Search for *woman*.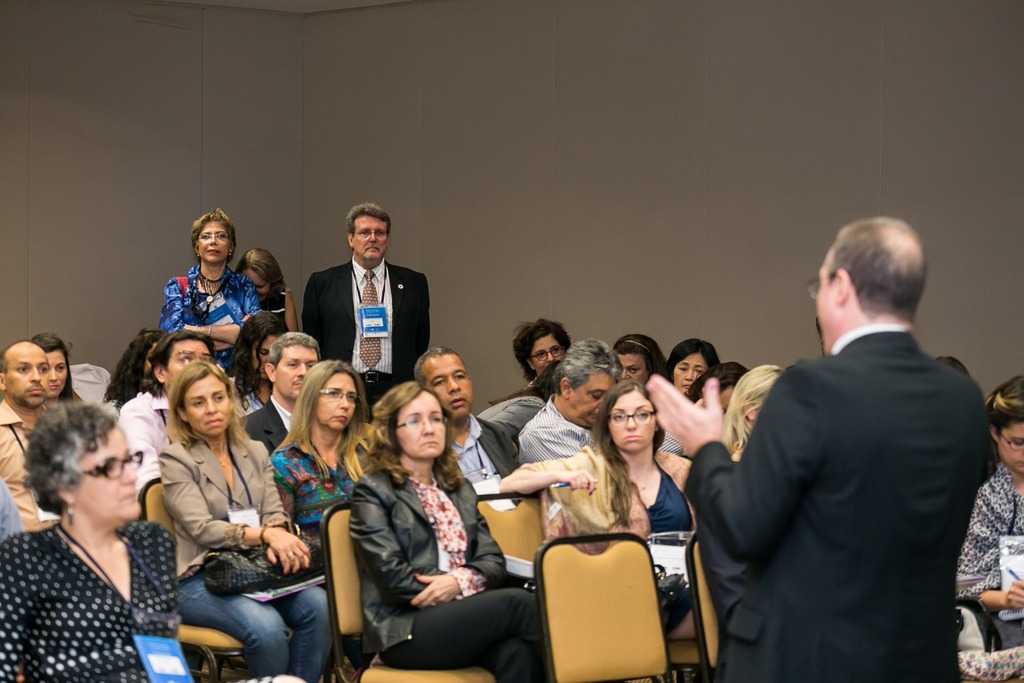
Found at x1=34 y1=331 x2=81 y2=398.
